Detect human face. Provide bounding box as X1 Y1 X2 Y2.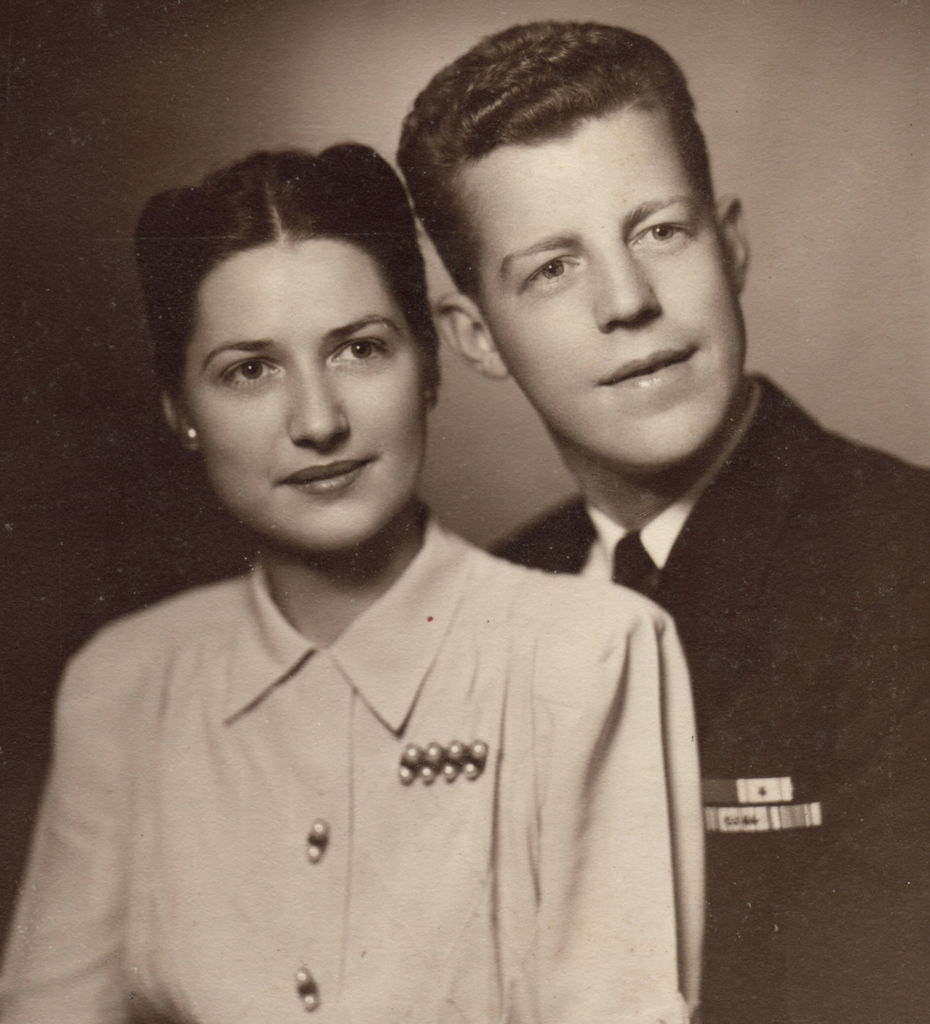
484 102 752 475.
